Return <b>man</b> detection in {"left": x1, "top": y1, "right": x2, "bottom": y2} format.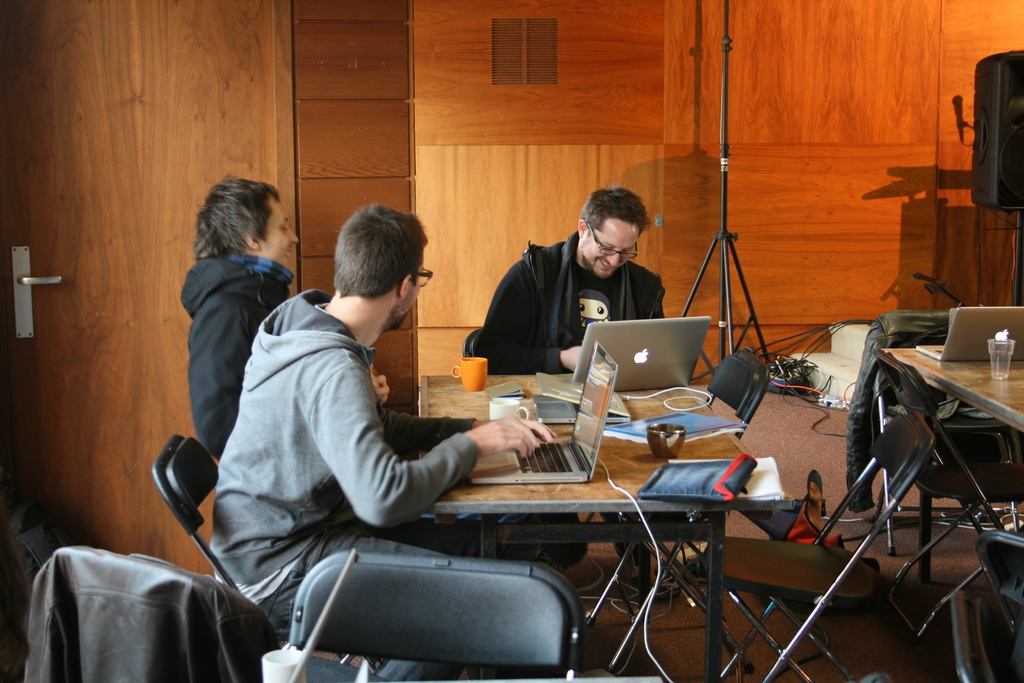
{"left": 179, "top": 177, "right": 579, "bottom": 554}.
